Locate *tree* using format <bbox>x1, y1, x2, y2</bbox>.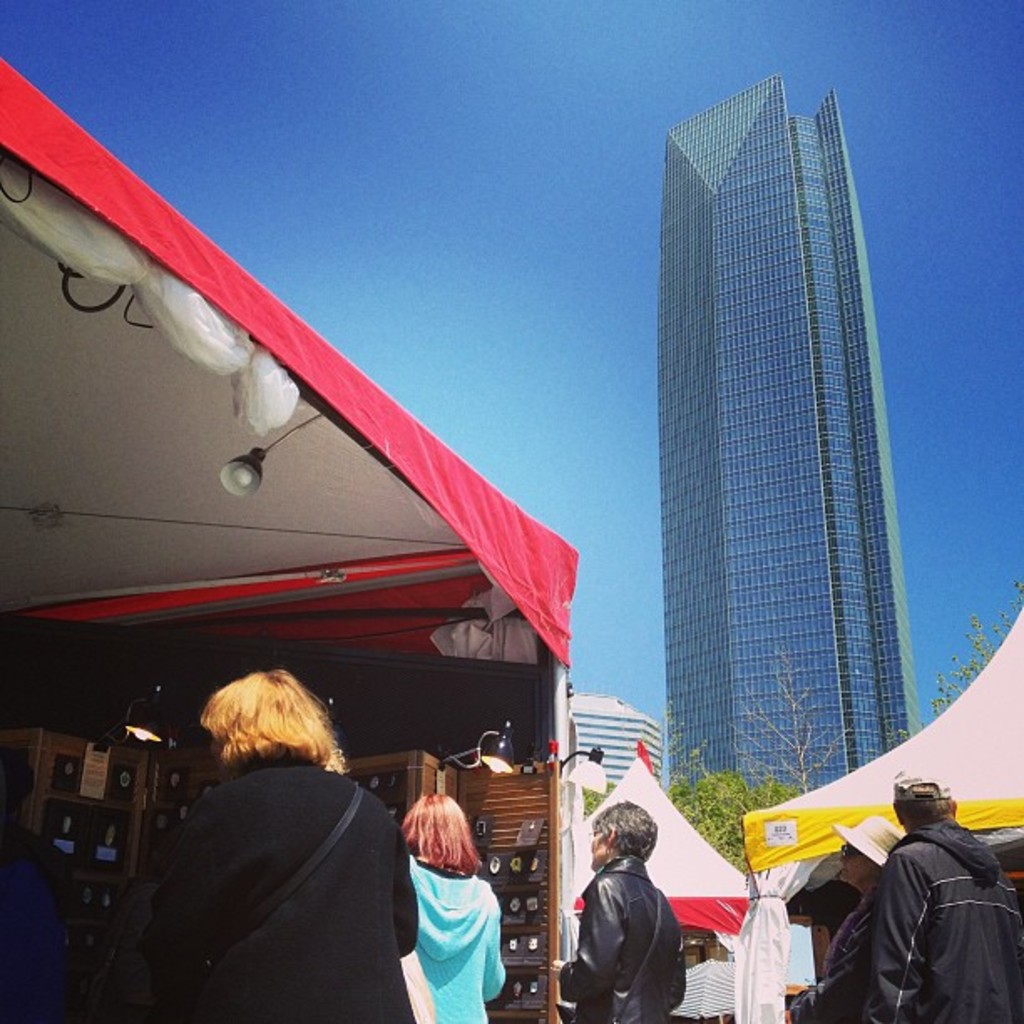
<bbox>885, 572, 1022, 751</bbox>.
